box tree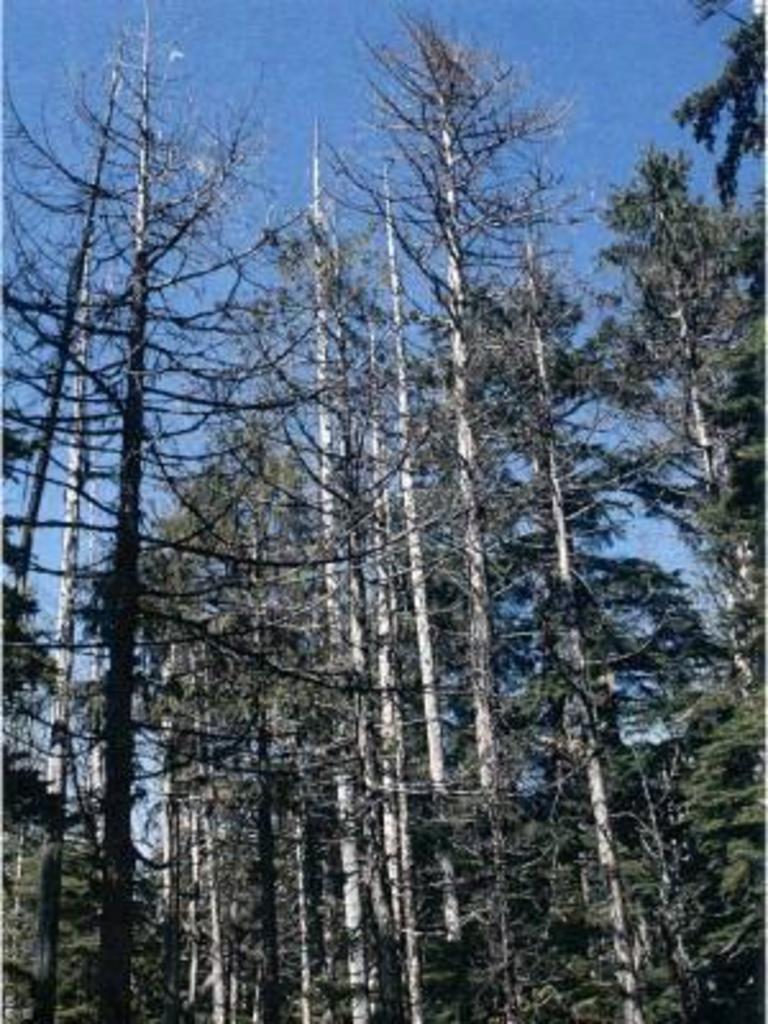
(left=591, top=141, right=765, bottom=781)
